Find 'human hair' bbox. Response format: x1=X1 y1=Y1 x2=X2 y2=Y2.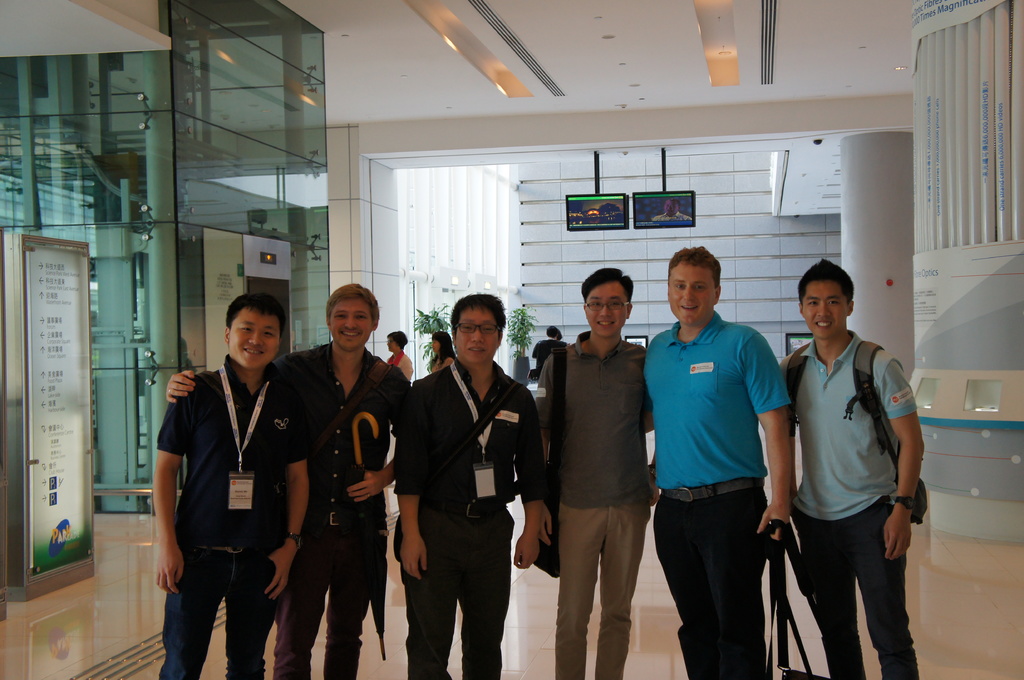
x1=451 y1=291 x2=506 y2=341.
